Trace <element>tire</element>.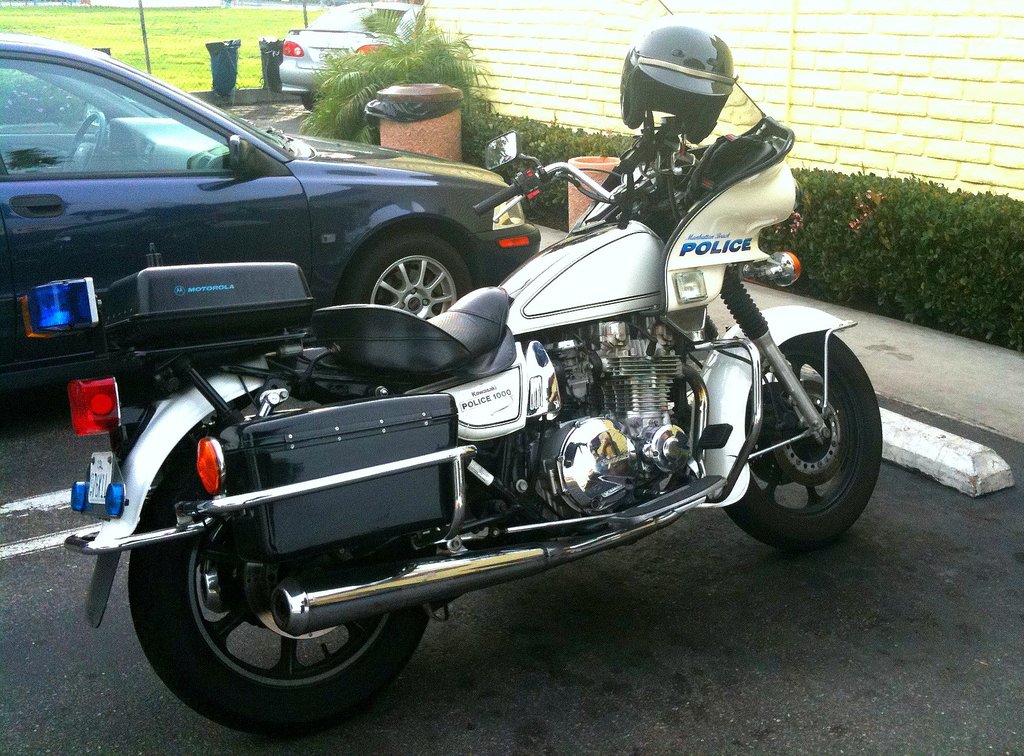
Traced to locate(127, 428, 437, 734).
